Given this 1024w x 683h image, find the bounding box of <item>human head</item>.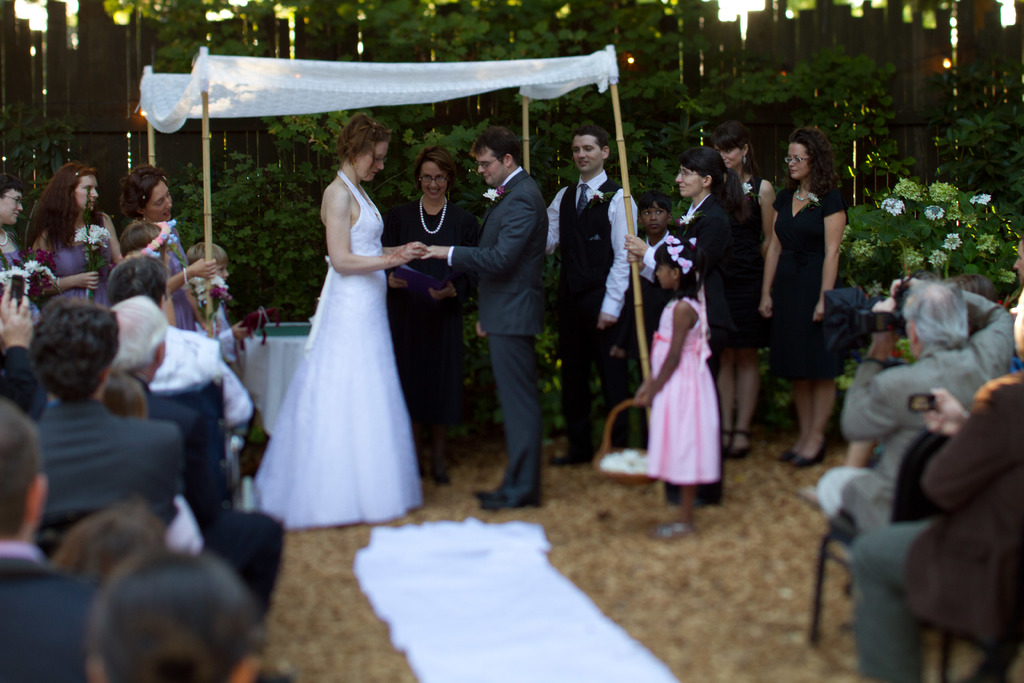
l=0, t=173, r=26, b=226.
